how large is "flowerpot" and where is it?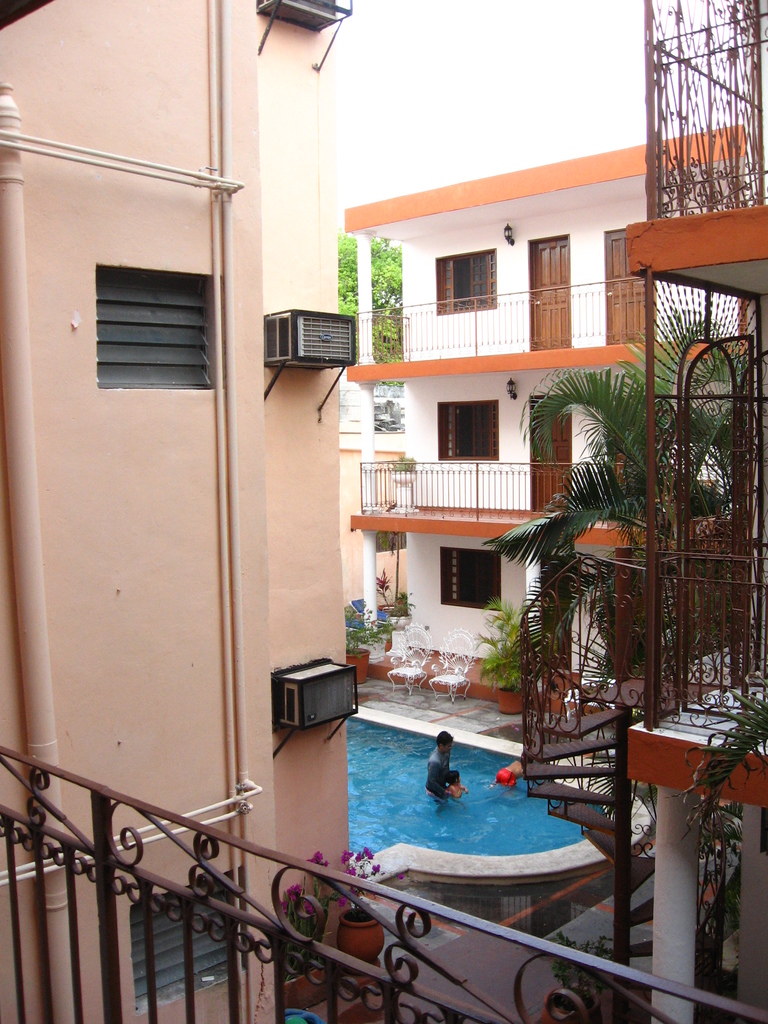
Bounding box: pyautogui.locateOnScreen(543, 980, 648, 1023).
